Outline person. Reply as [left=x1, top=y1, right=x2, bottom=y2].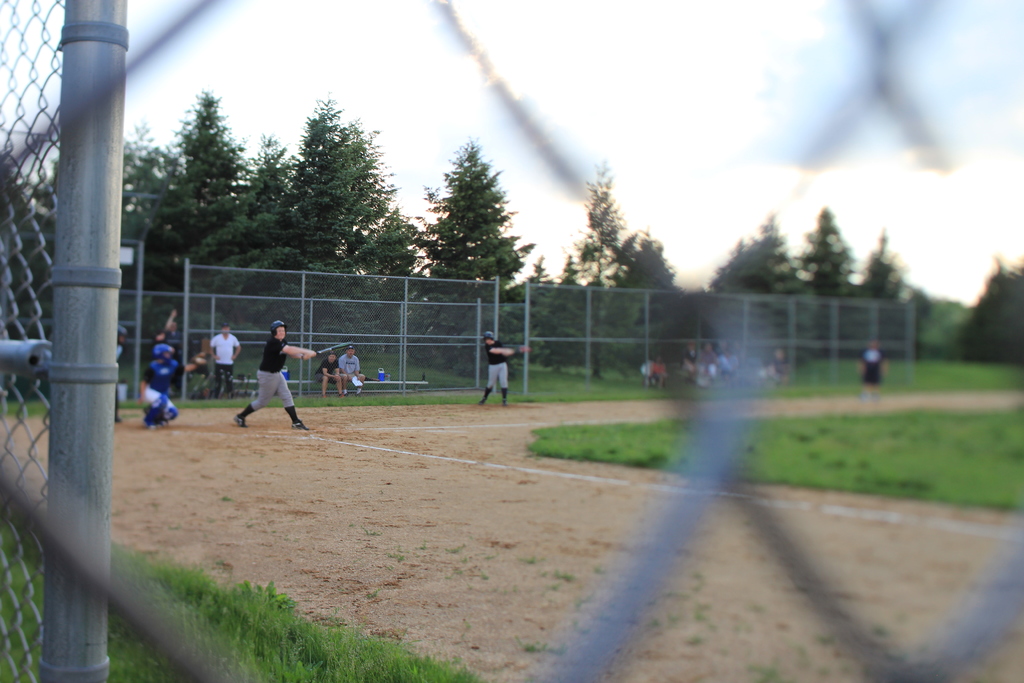
[left=316, top=355, right=344, bottom=393].
